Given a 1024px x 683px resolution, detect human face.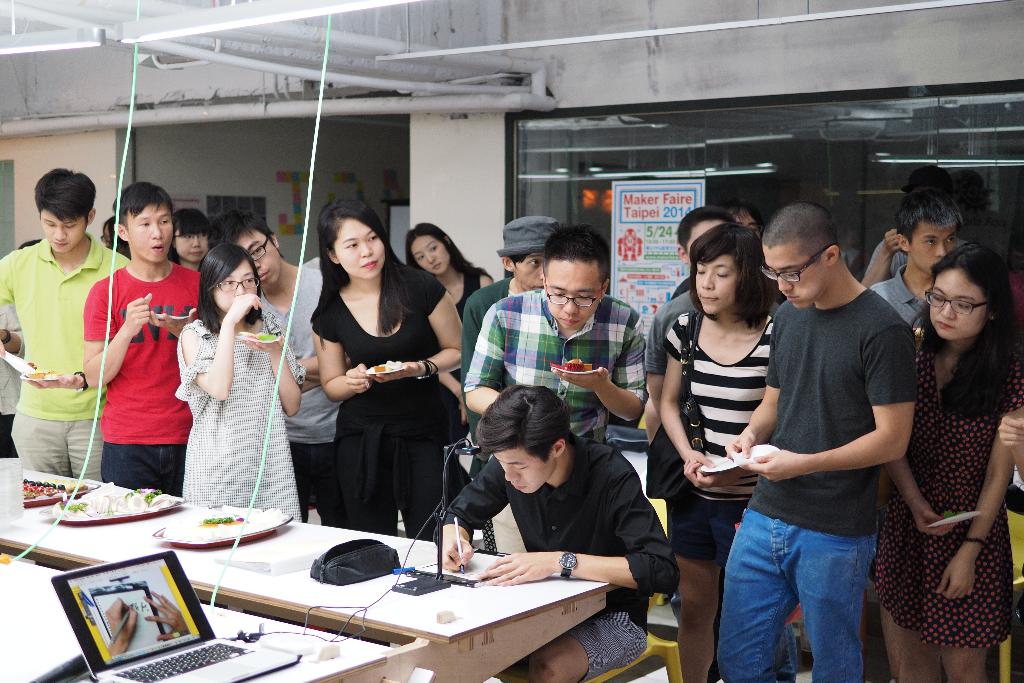
select_region(215, 257, 257, 309).
